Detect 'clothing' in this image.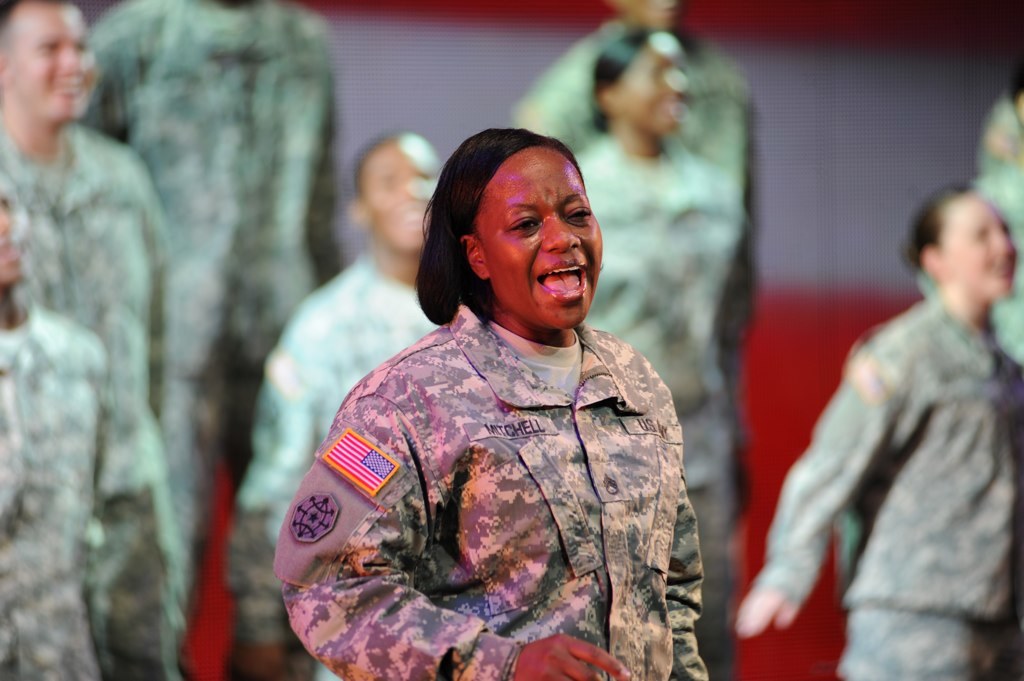
Detection: {"left": 580, "top": 140, "right": 744, "bottom": 680}.
